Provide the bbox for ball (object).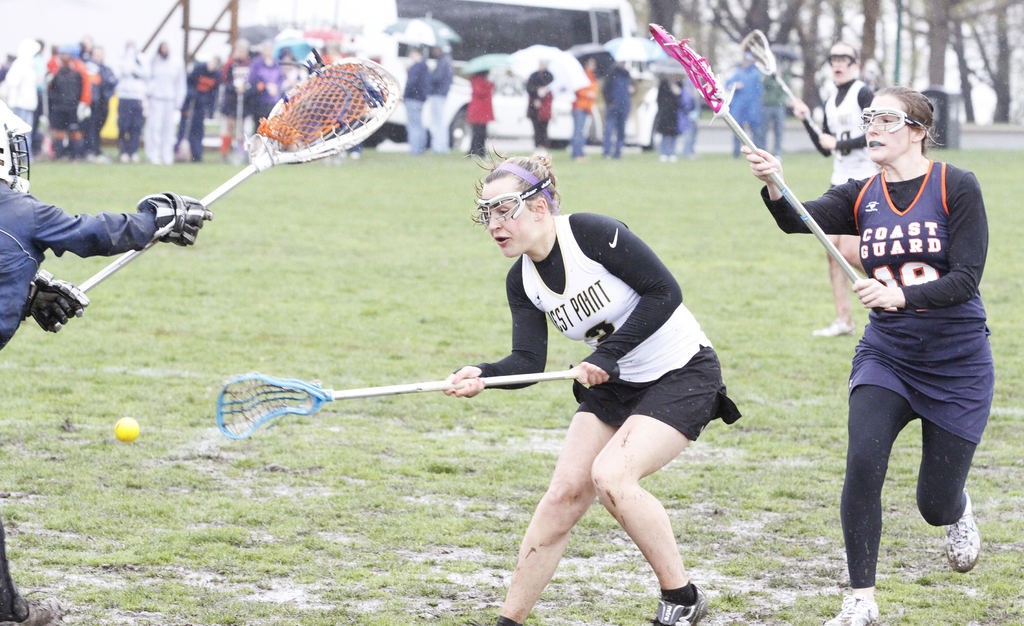
(left=110, top=416, right=138, bottom=440).
